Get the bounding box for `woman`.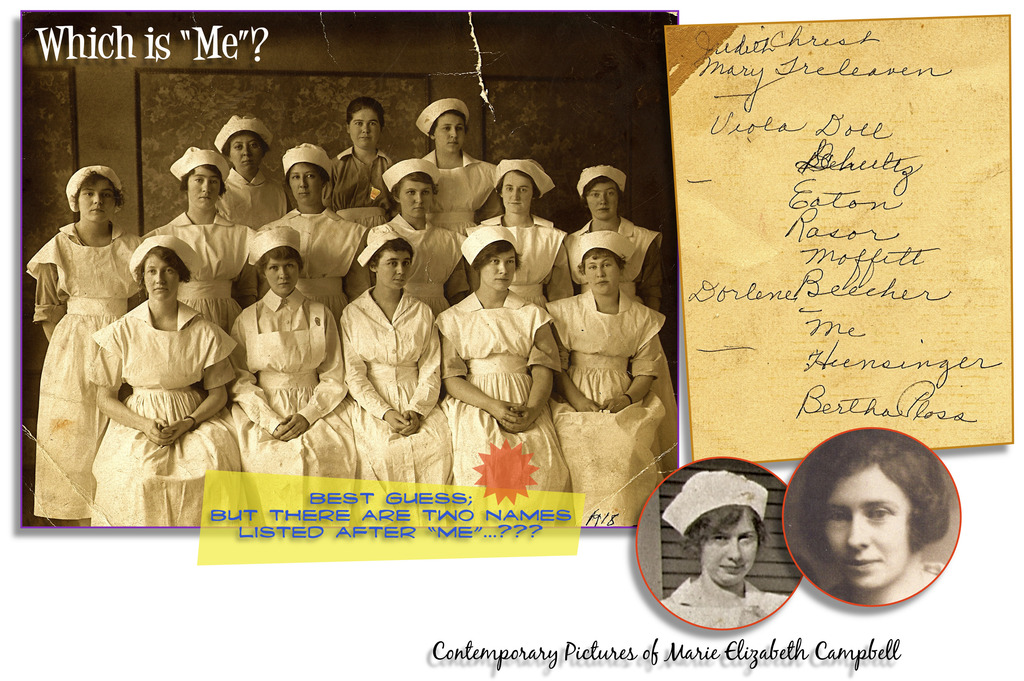
bbox=[330, 97, 403, 260].
